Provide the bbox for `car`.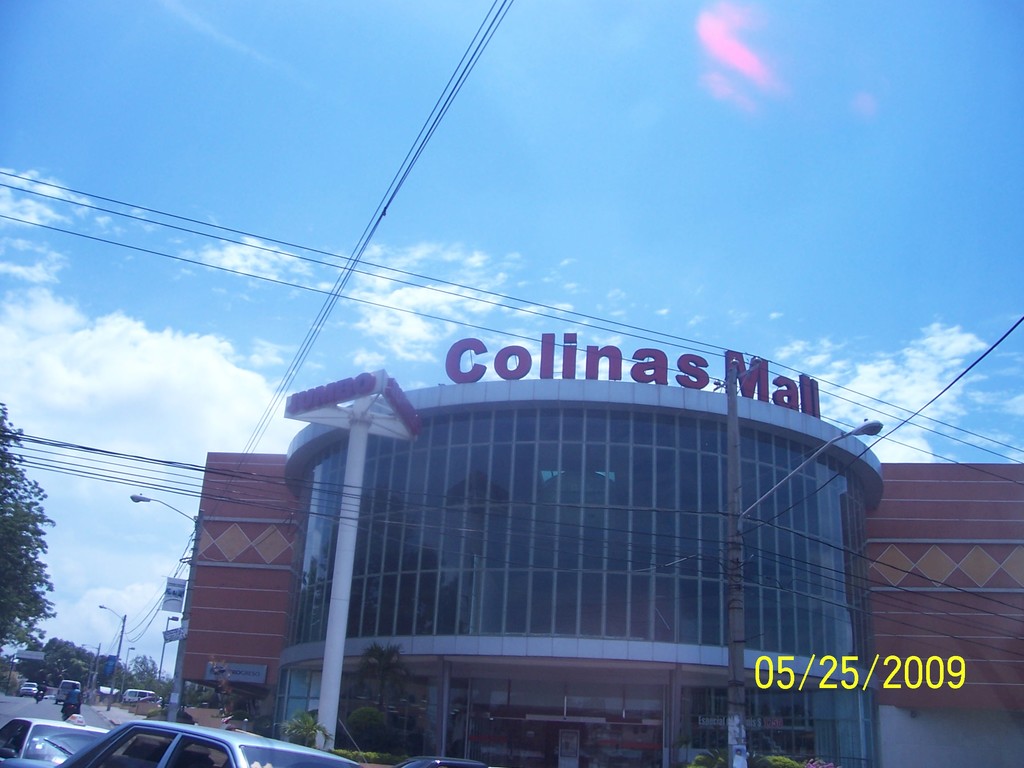
locate(19, 682, 34, 696).
